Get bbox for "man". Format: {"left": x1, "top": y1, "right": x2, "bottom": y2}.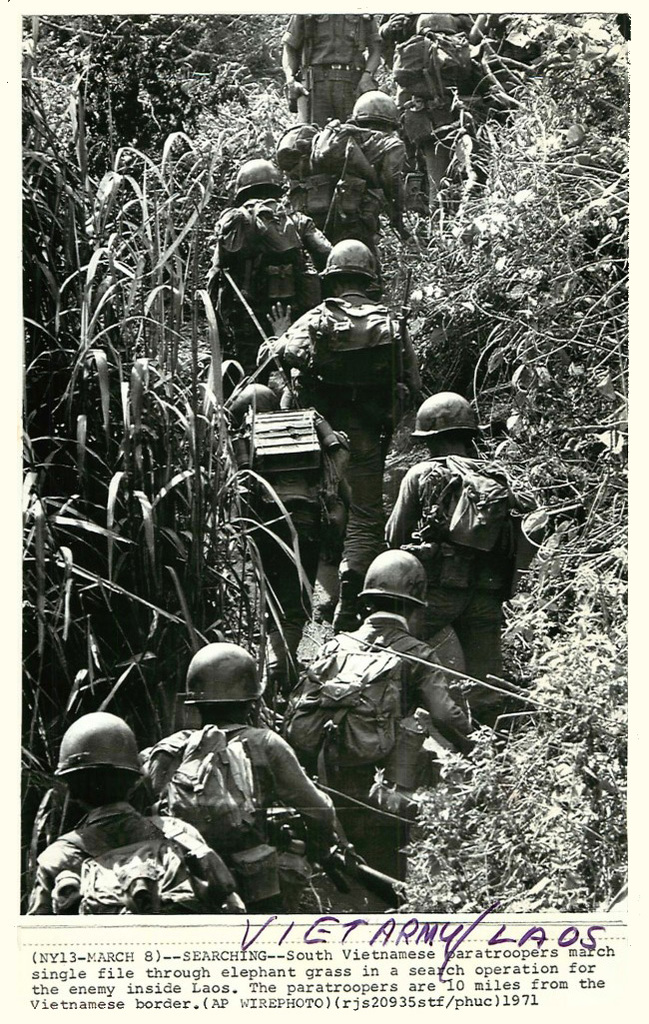
{"left": 18, "top": 712, "right": 246, "bottom": 915}.
